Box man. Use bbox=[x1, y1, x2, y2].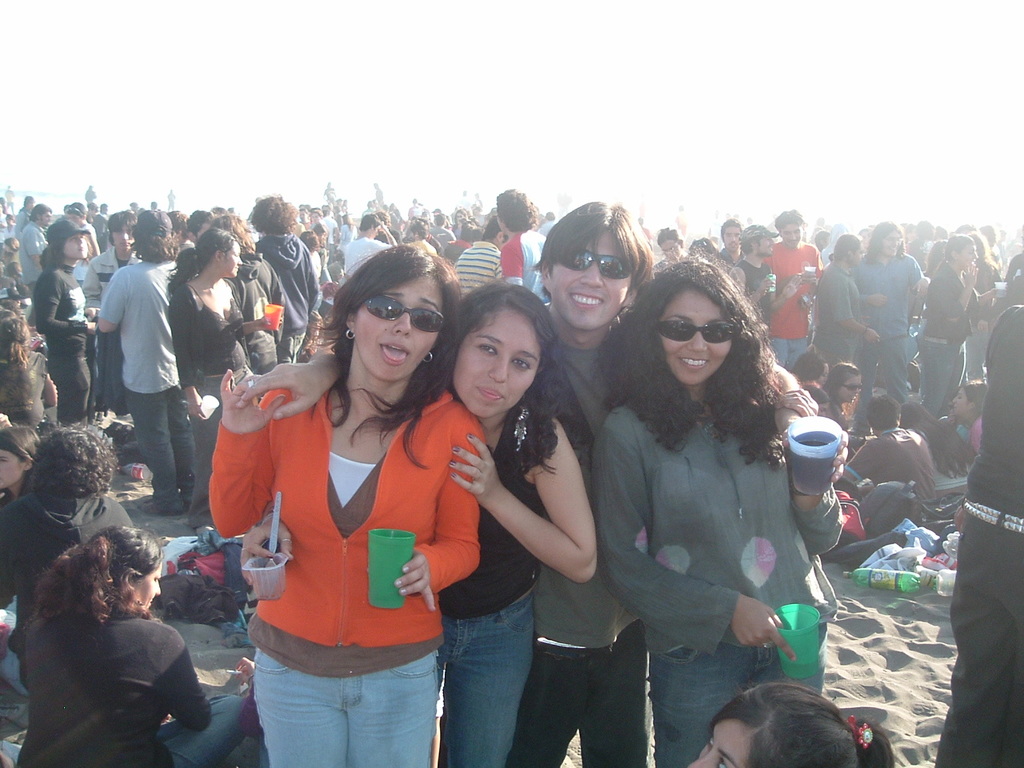
bbox=[722, 221, 745, 263].
